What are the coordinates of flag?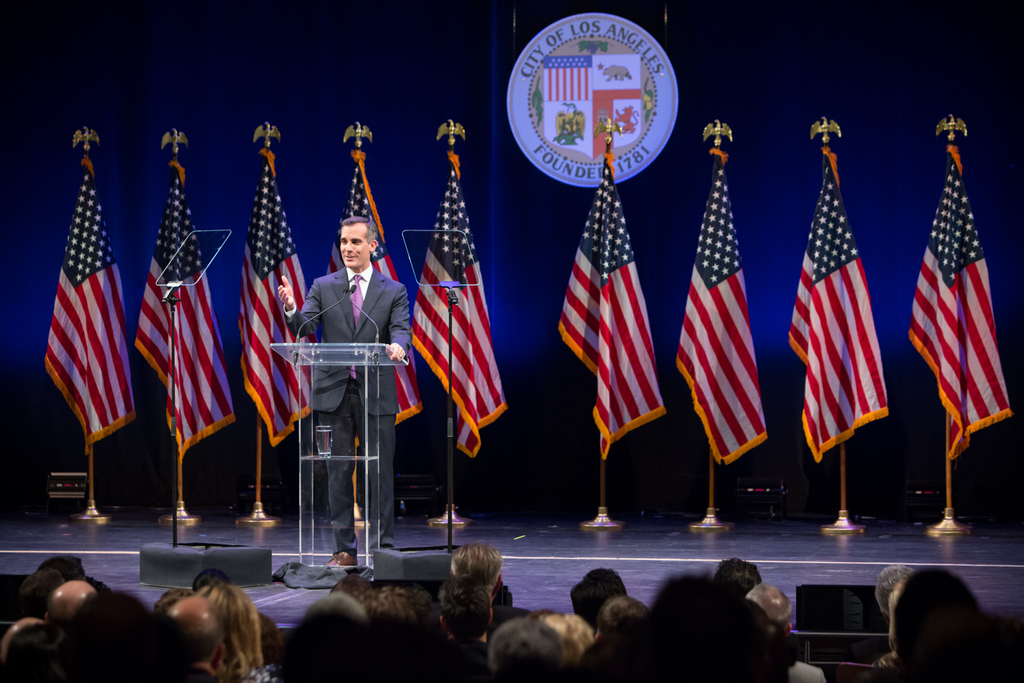
[x1=322, y1=144, x2=417, y2=426].
